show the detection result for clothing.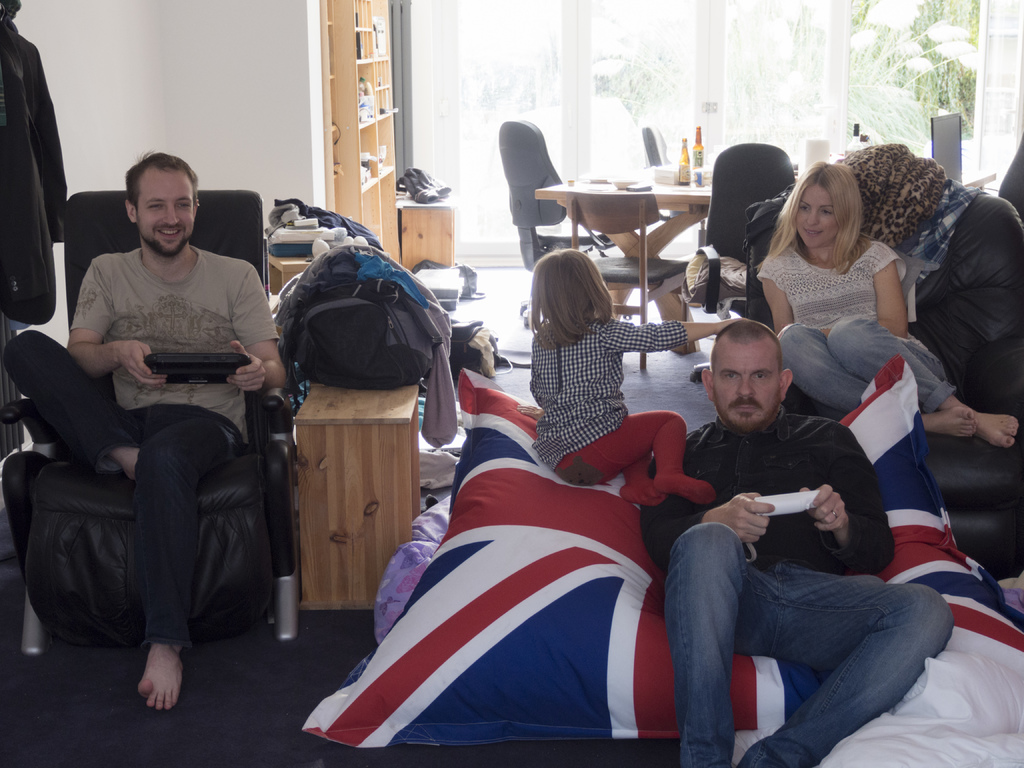
[left=529, top=316, right=687, bottom=492].
